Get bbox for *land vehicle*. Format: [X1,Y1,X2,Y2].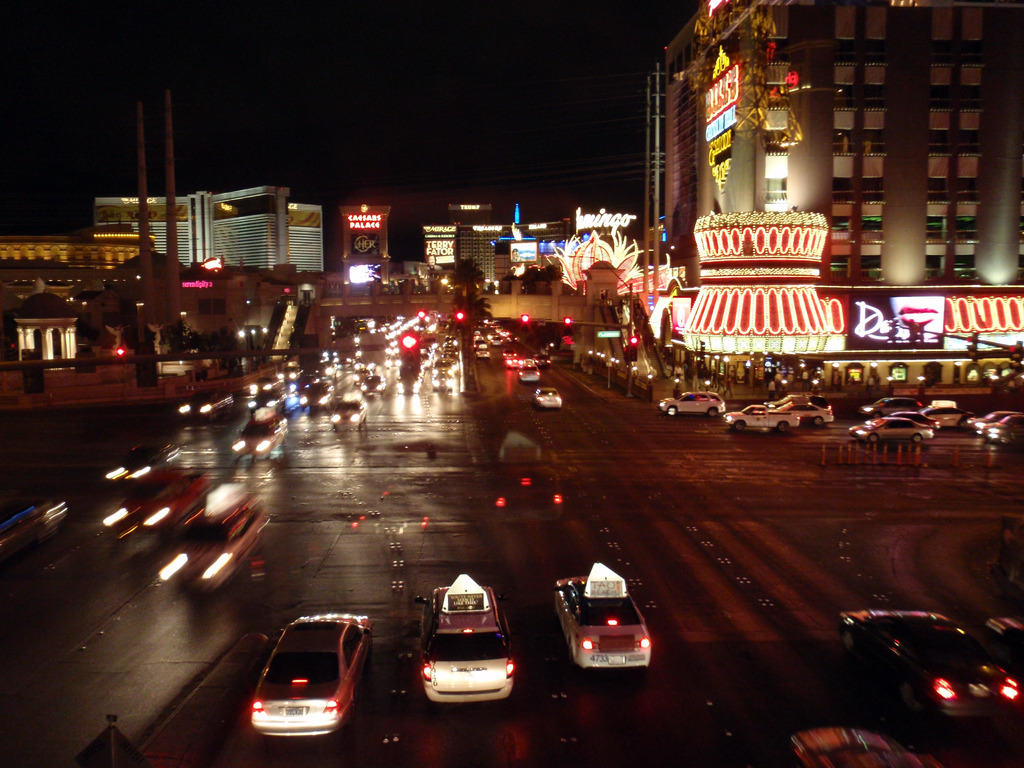
[856,395,925,421].
